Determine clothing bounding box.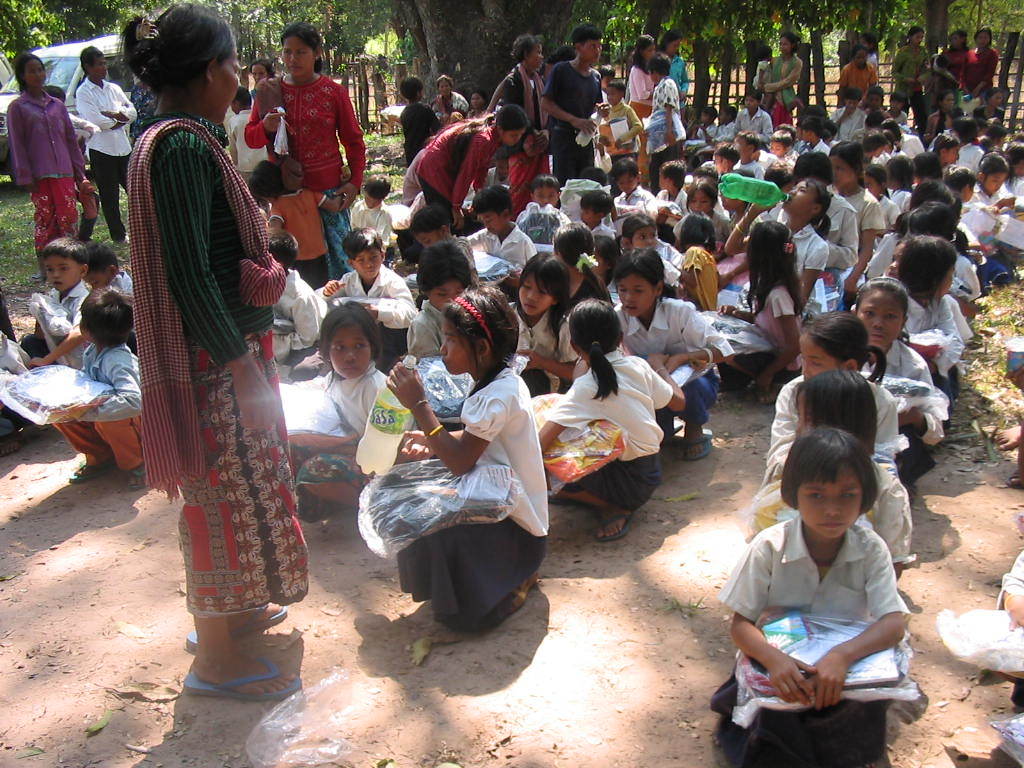
Determined: region(547, 61, 600, 178).
